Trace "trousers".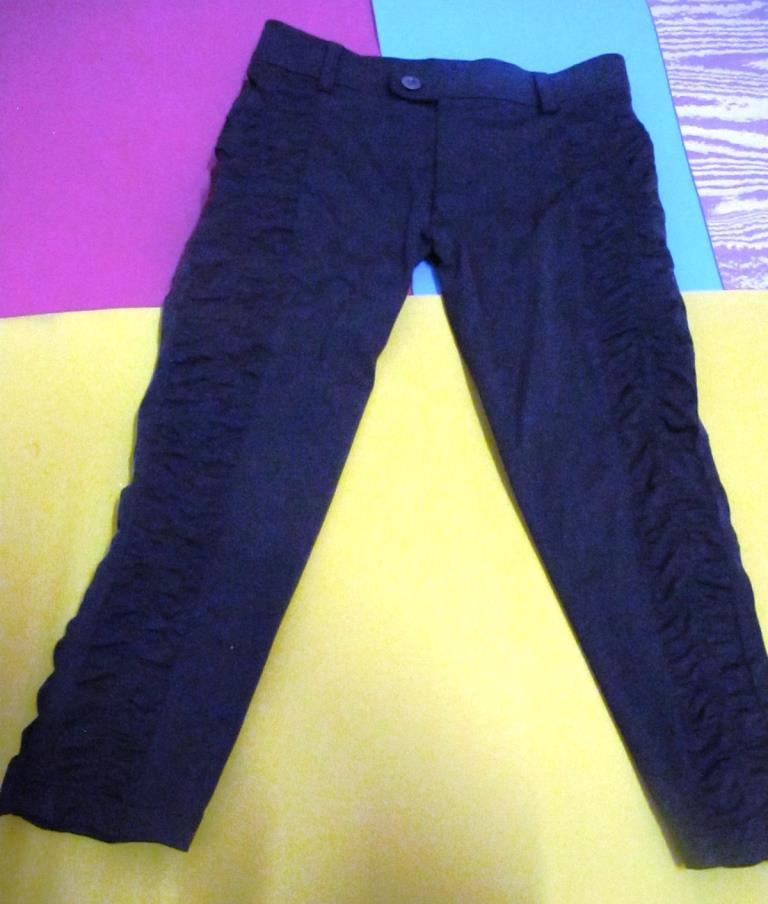
Traced to BBox(44, 0, 759, 859).
